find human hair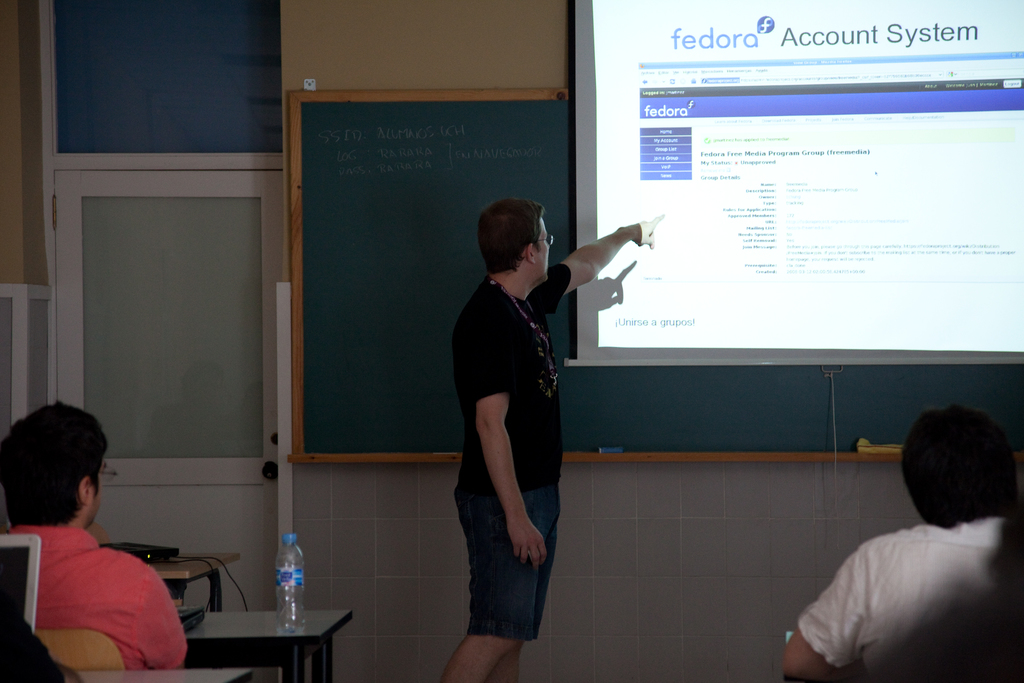
(x1=477, y1=194, x2=538, y2=278)
